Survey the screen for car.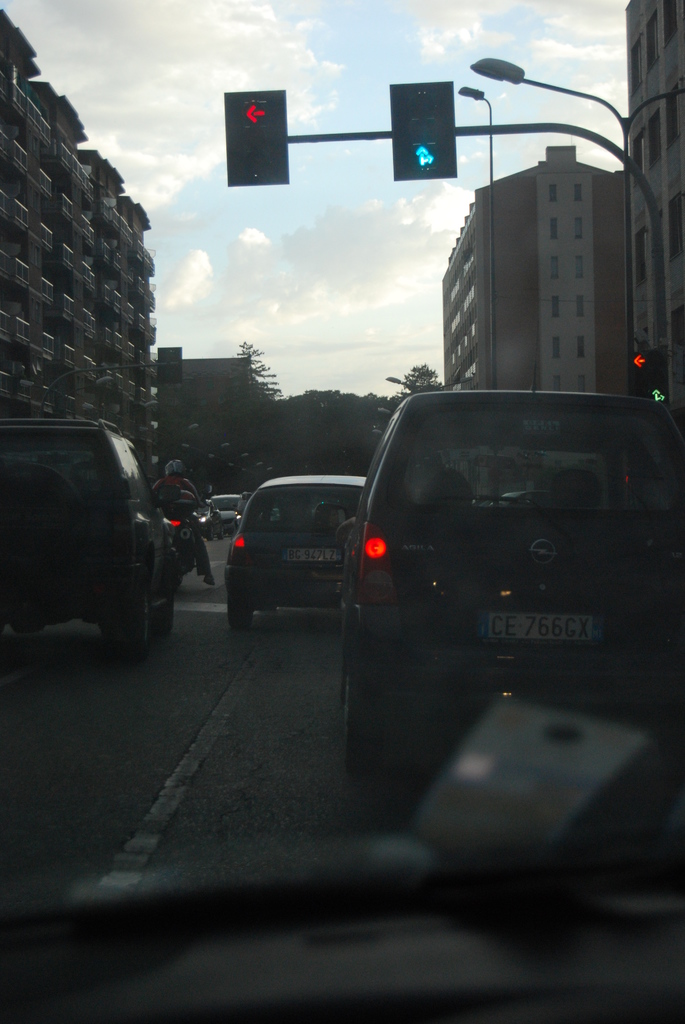
Survey found: (left=224, top=465, right=373, bottom=634).
